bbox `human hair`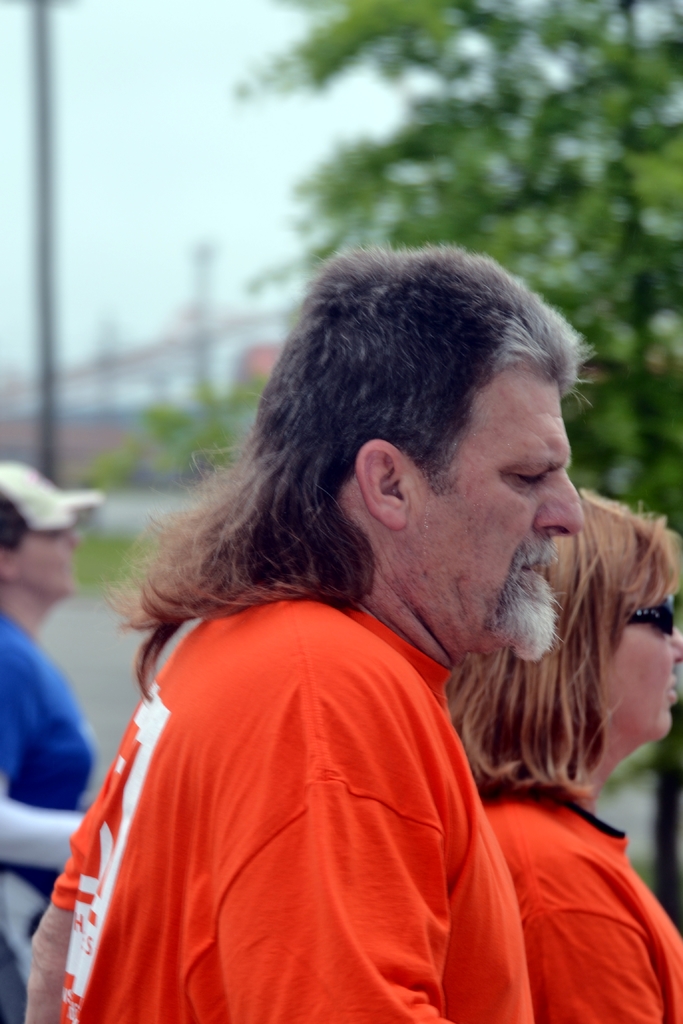
<box>0,512,29,554</box>
